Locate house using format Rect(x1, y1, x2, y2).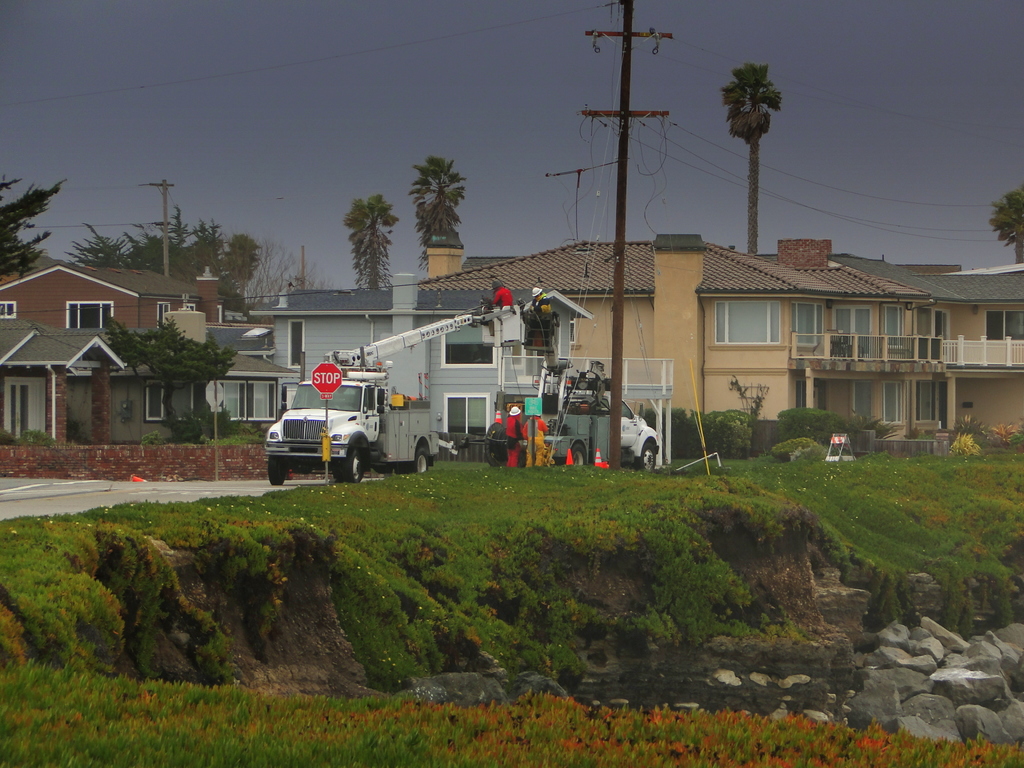
Rect(412, 230, 938, 423).
